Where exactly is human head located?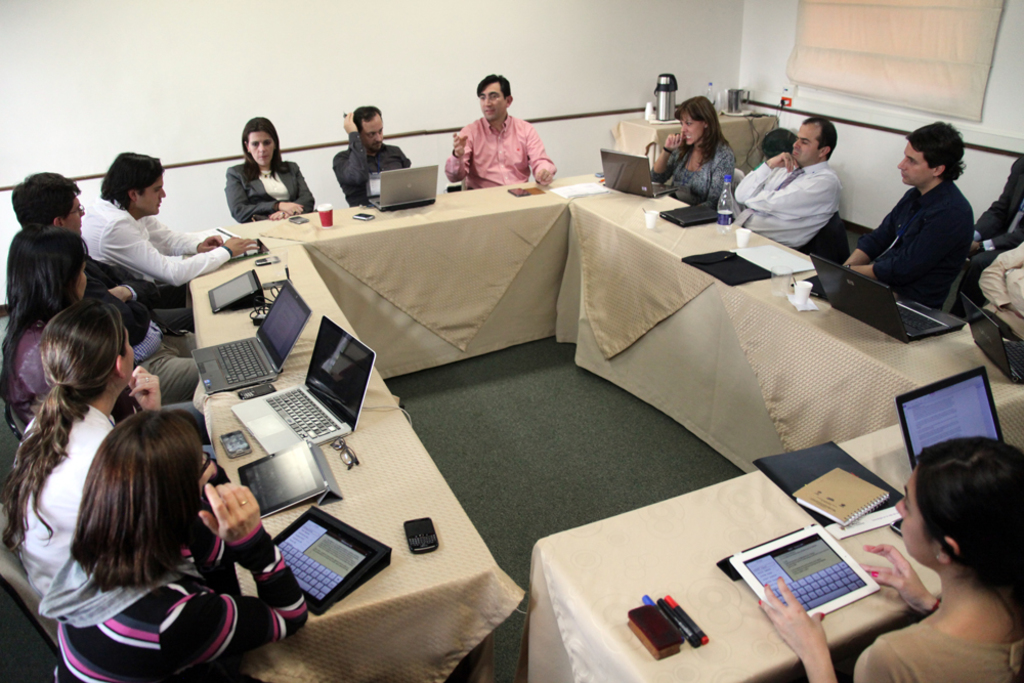
Its bounding box is <box>792,117,838,164</box>.
